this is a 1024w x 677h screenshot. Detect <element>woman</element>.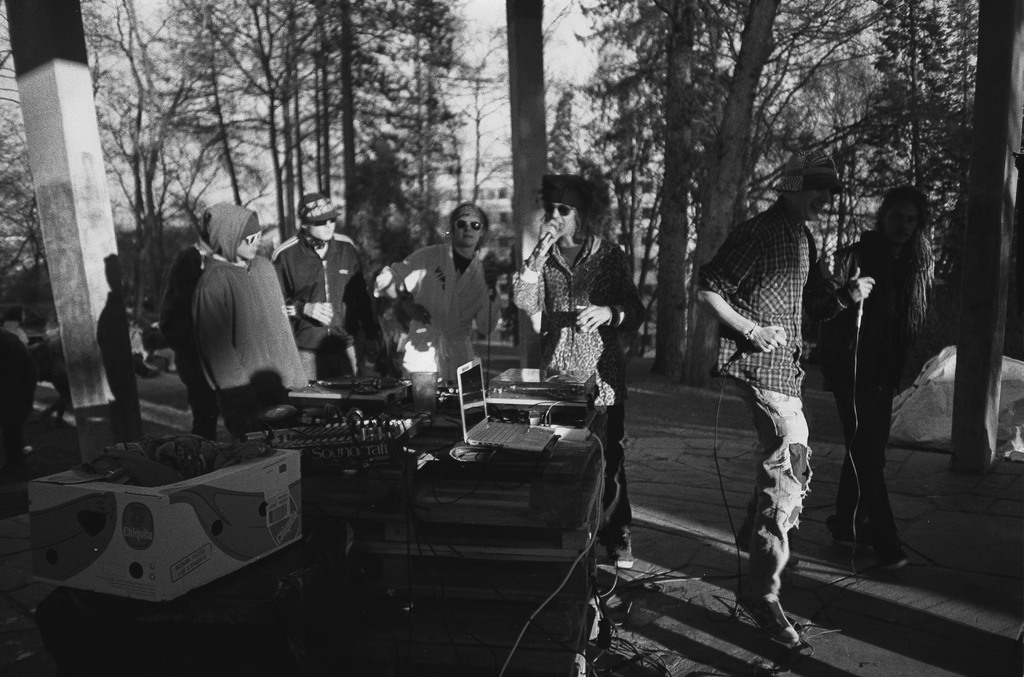
select_region(809, 190, 931, 567).
